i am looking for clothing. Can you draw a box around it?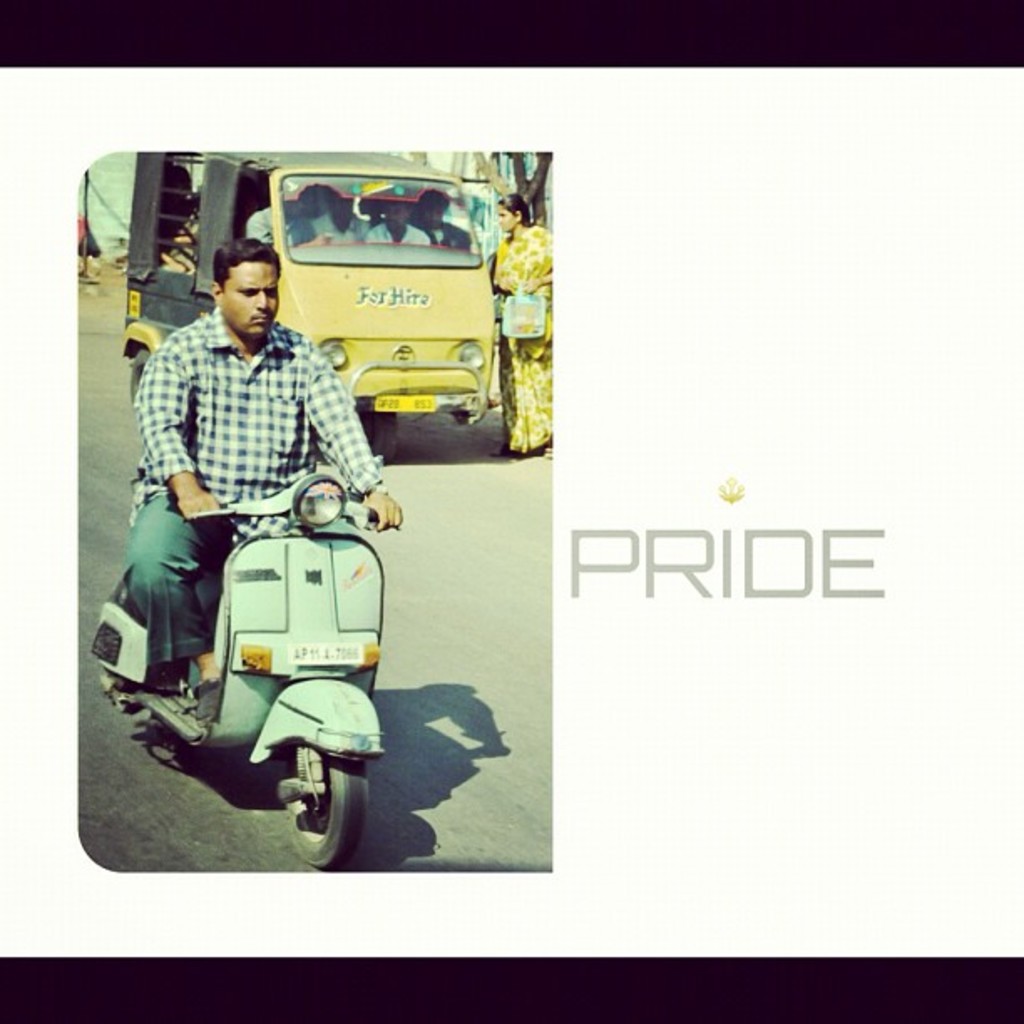
Sure, the bounding box is bbox=[366, 224, 435, 244].
